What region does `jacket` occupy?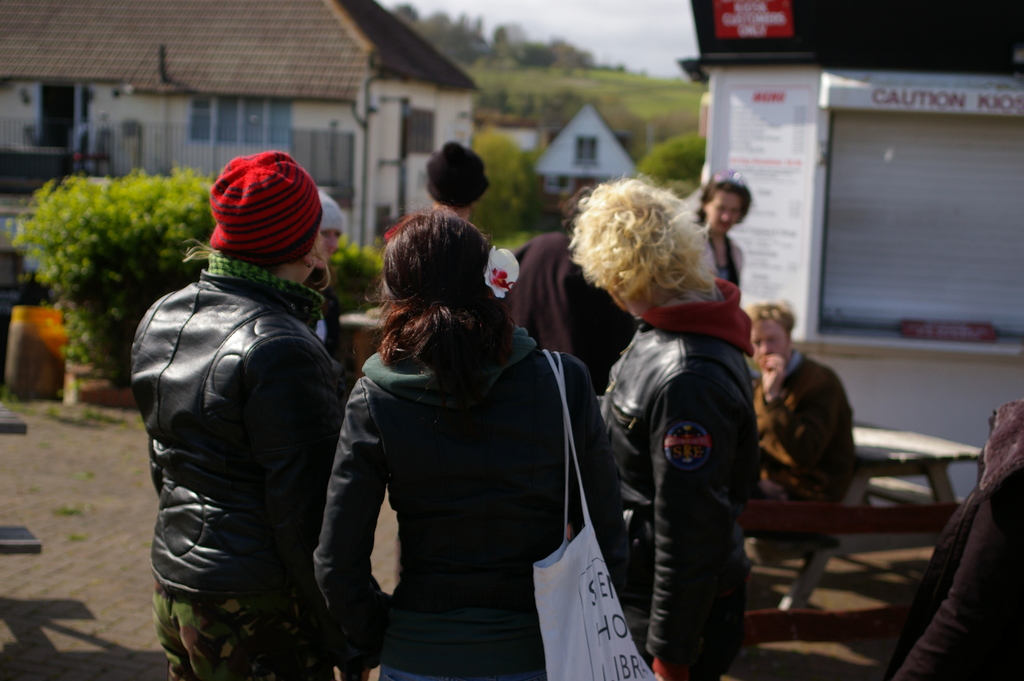
505 234 644 388.
